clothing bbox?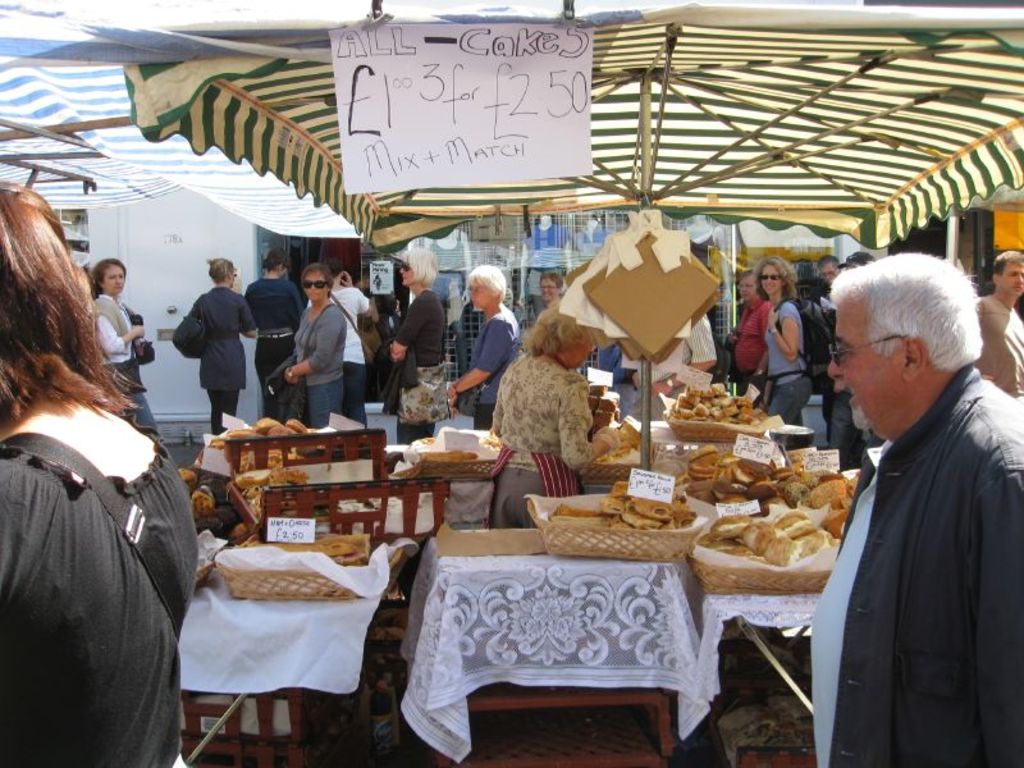
(731,293,774,411)
